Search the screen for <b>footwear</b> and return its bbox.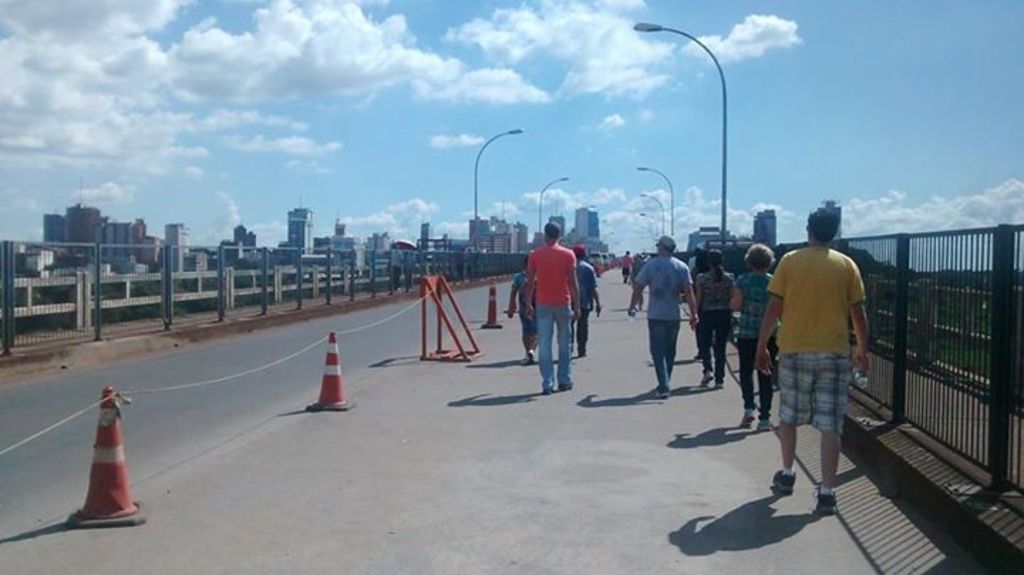
Found: locate(526, 347, 535, 363).
